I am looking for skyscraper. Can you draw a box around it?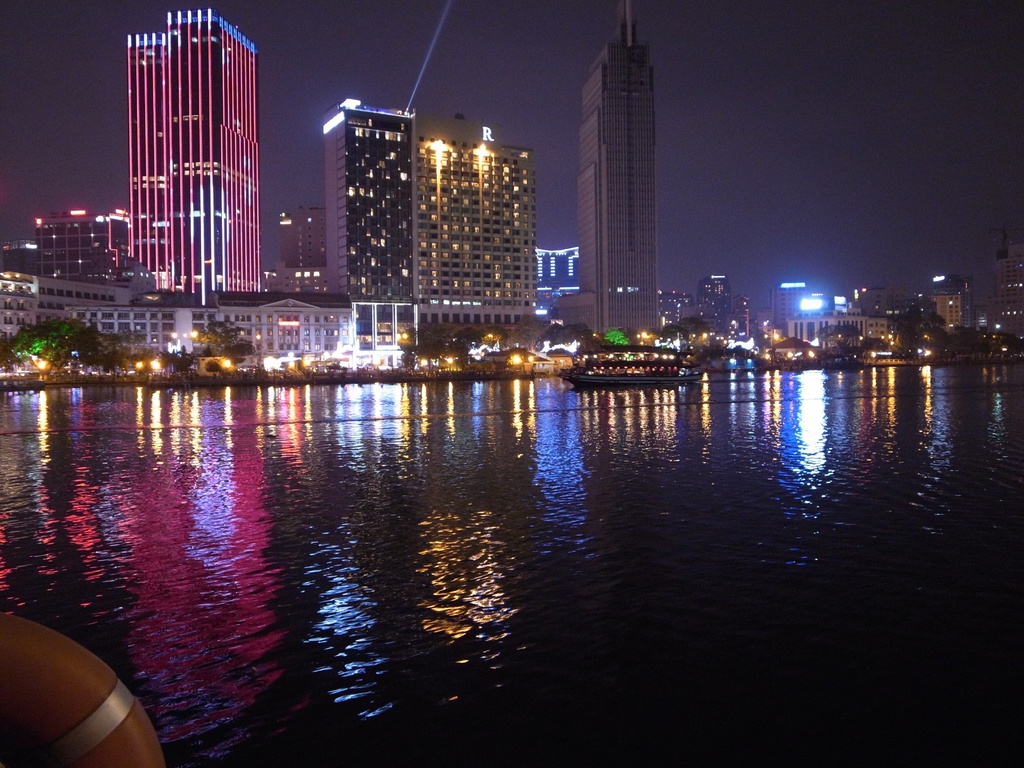
Sure, the bounding box is bbox=[927, 271, 977, 338].
